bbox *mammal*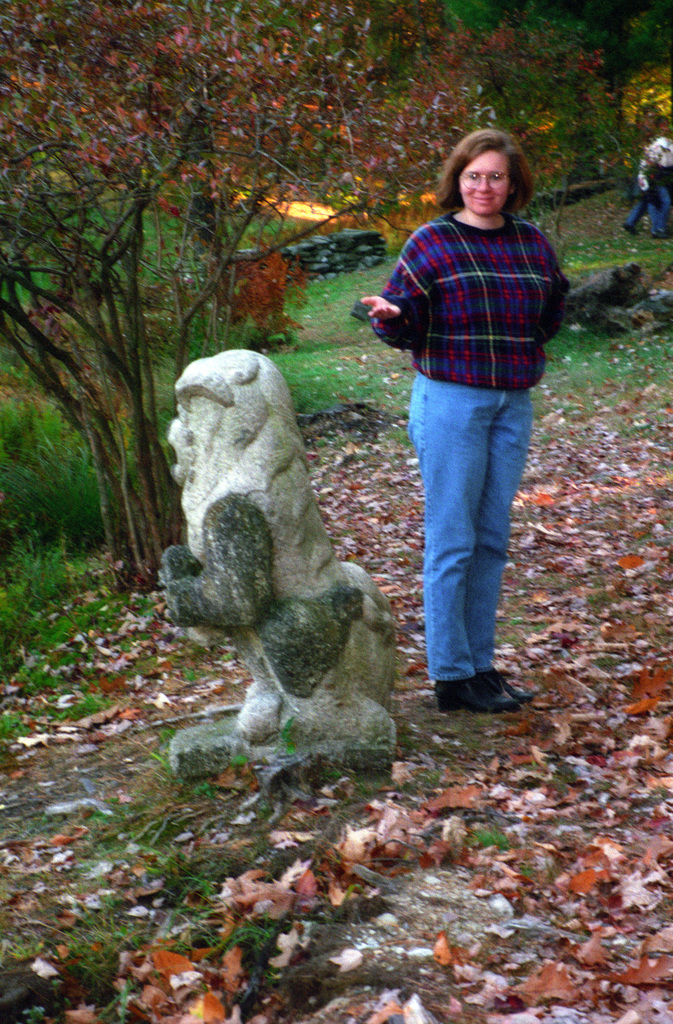
crop(626, 164, 660, 232)
